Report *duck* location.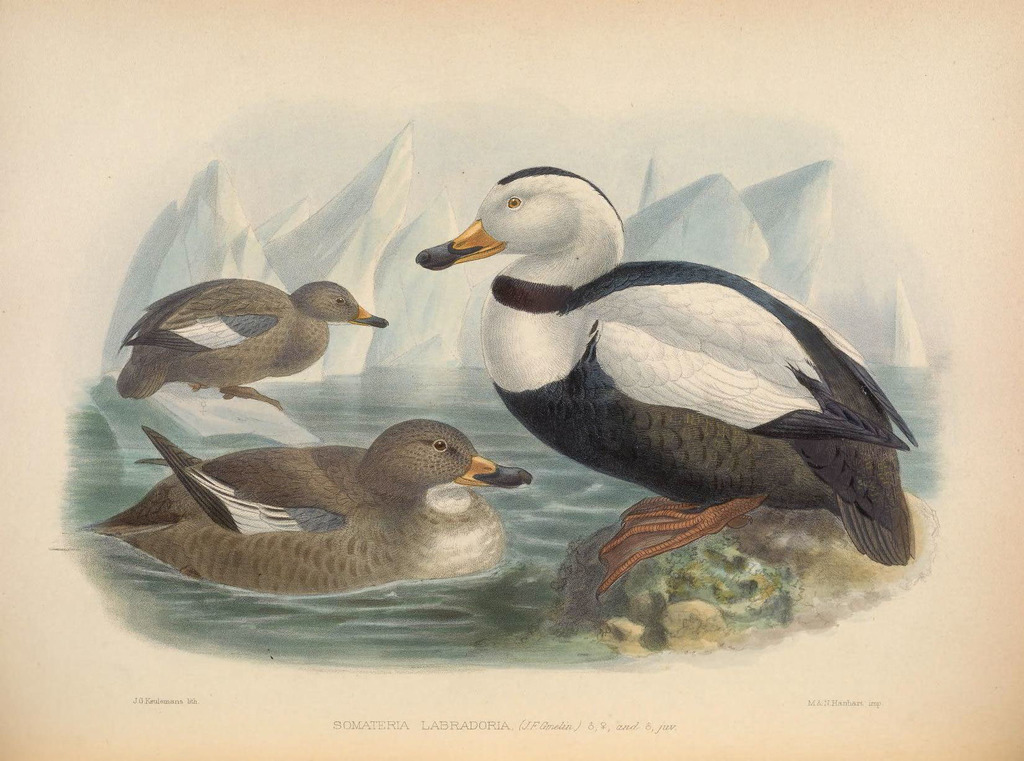
Report: {"left": 120, "top": 274, "right": 390, "bottom": 413}.
